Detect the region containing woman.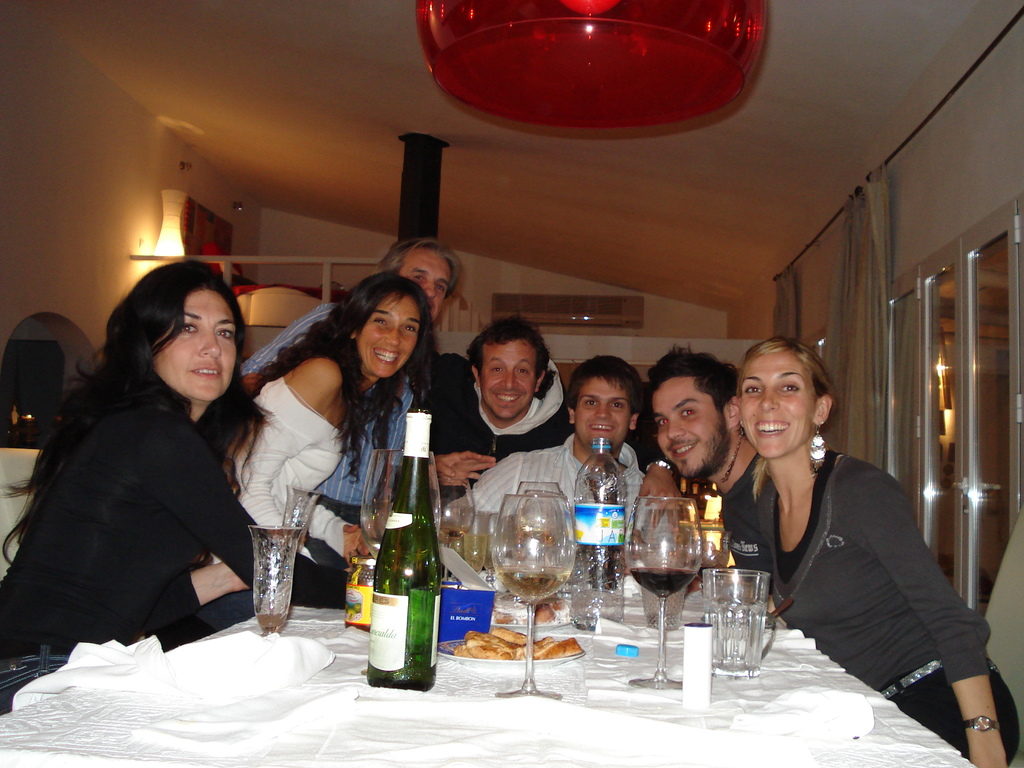
{"left": 727, "top": 335, "right": 1018, "bottom": 766}.
